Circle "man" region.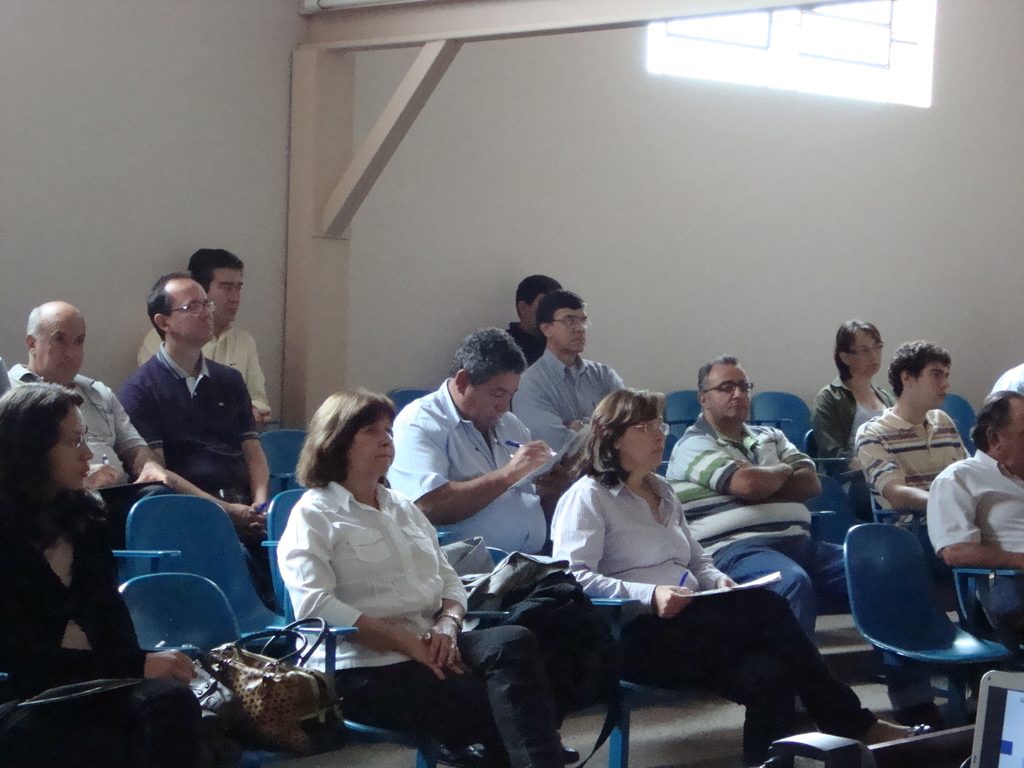
Region: crop(136, 248, 273, 424).
